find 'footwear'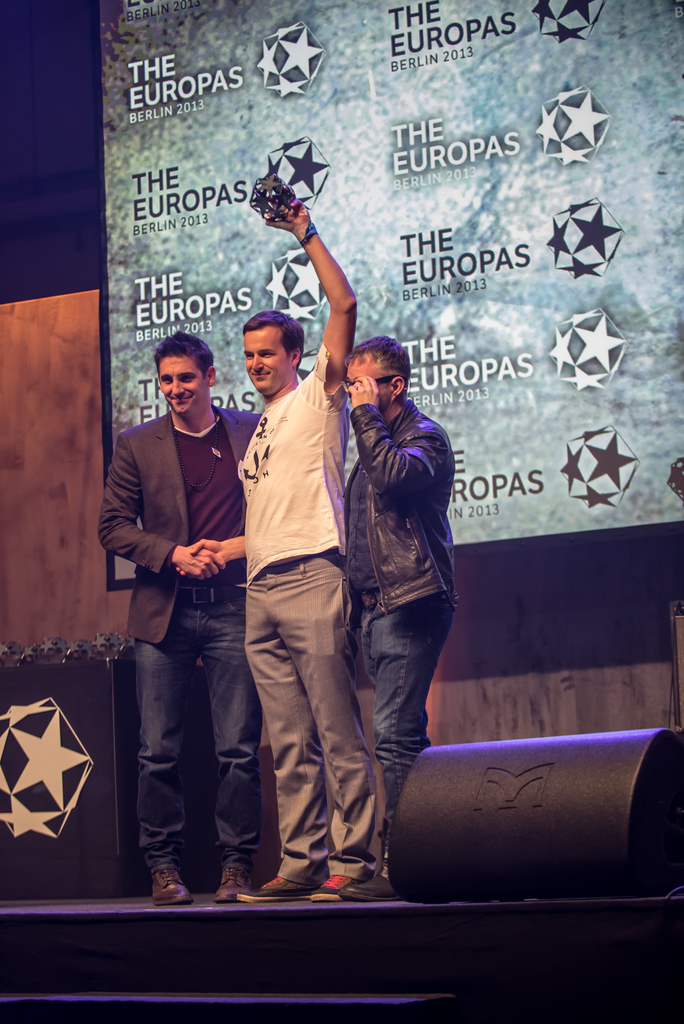
(left=134, top=831, right=192, bottom=916)
